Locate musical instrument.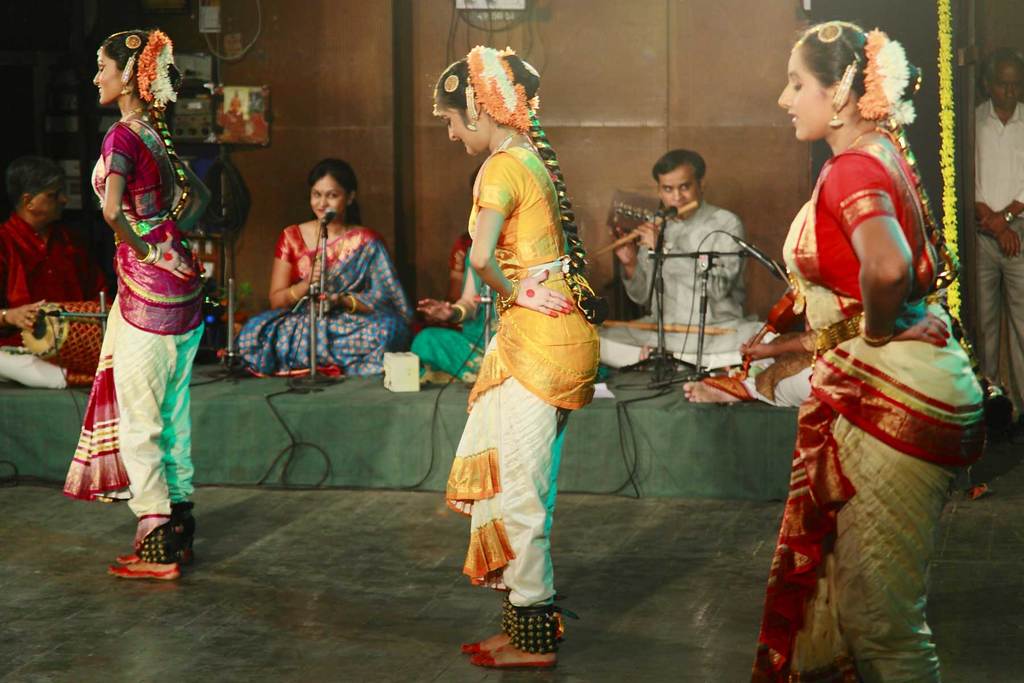
Bounding box: Rect(734, 278, 810, 386).
